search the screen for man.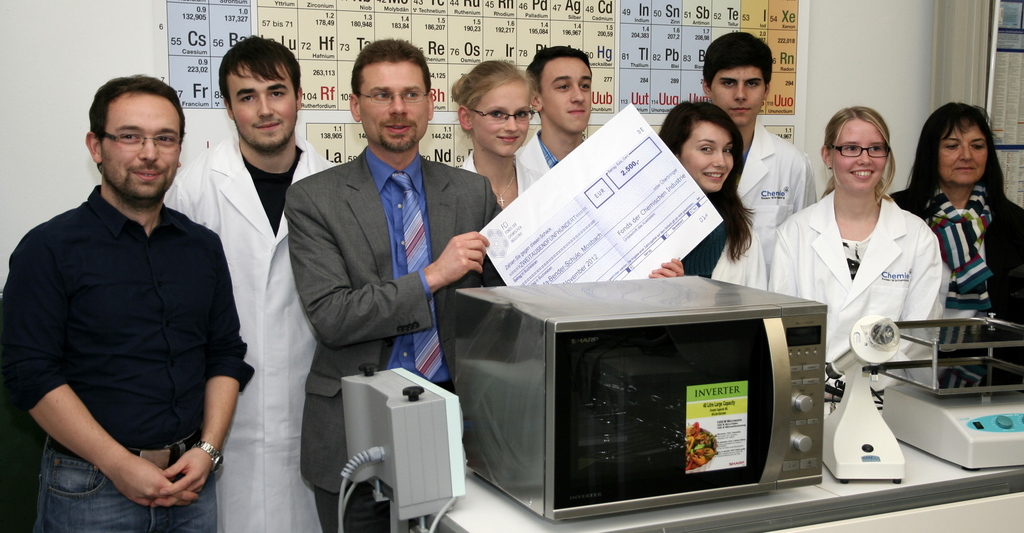
Found at 284/36/502/532.
